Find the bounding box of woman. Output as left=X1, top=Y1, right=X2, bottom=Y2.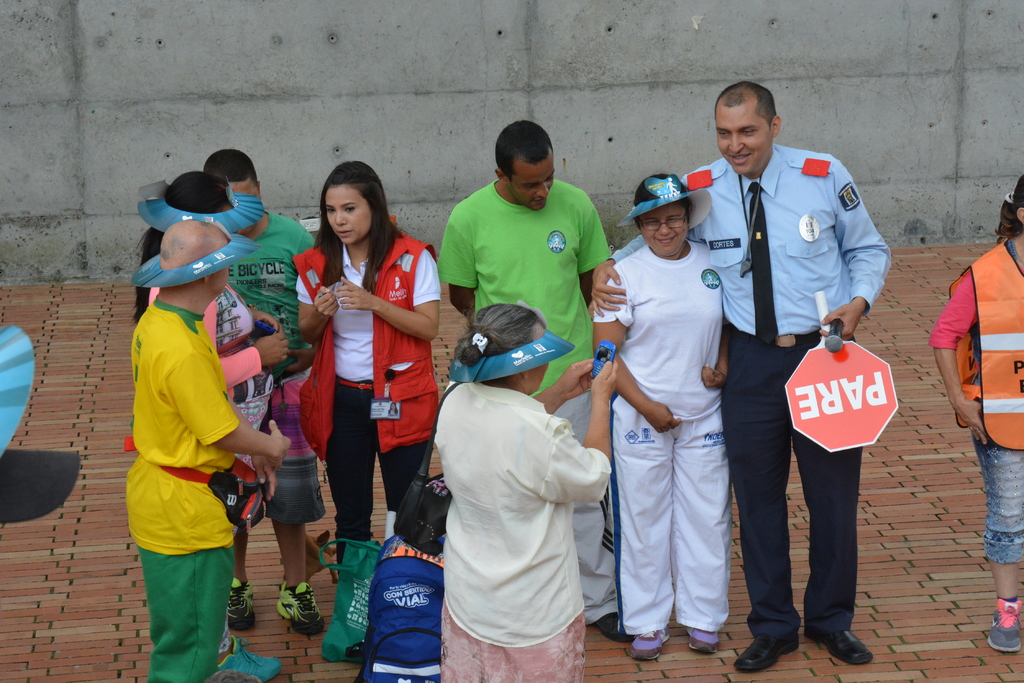
left=925, top=172, right=1023, bottom=656.
